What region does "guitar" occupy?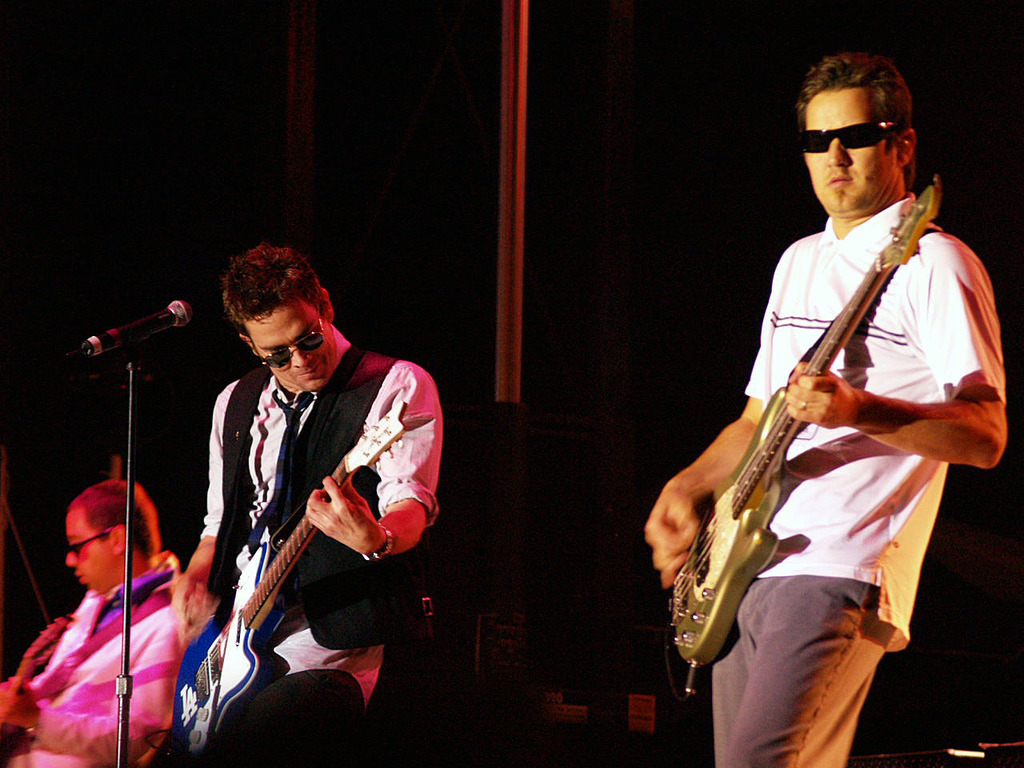
[left=170, top=398, right=410, bottom=762].
